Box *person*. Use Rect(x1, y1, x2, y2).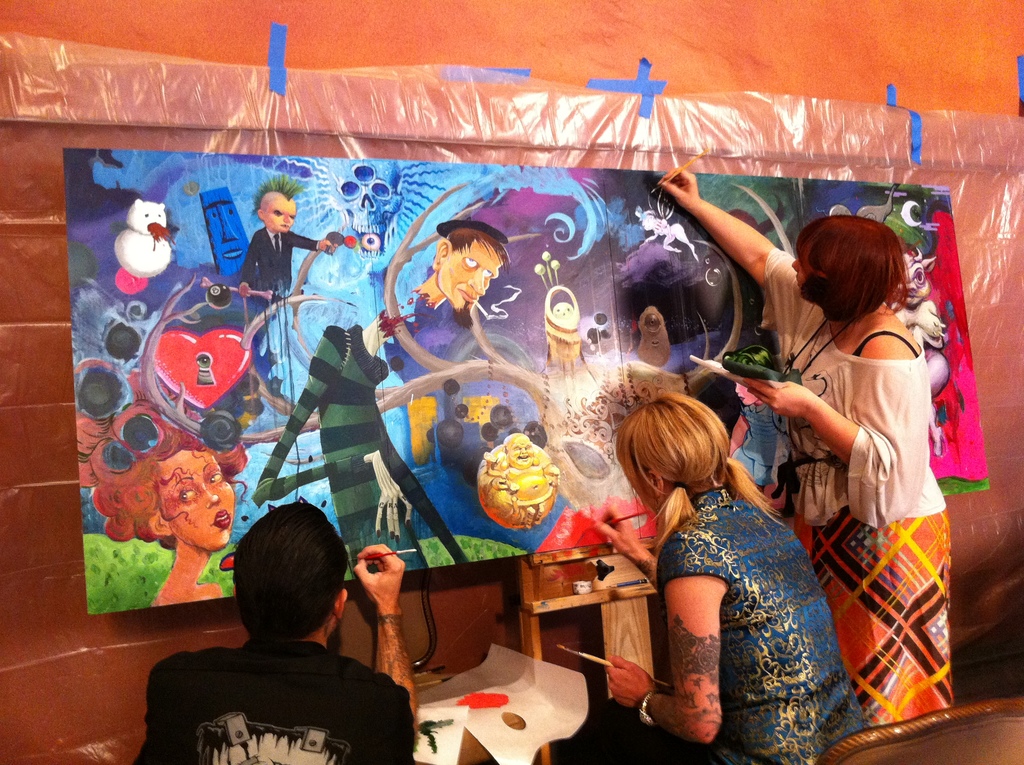
Rect(65, 412, 257, 599).
